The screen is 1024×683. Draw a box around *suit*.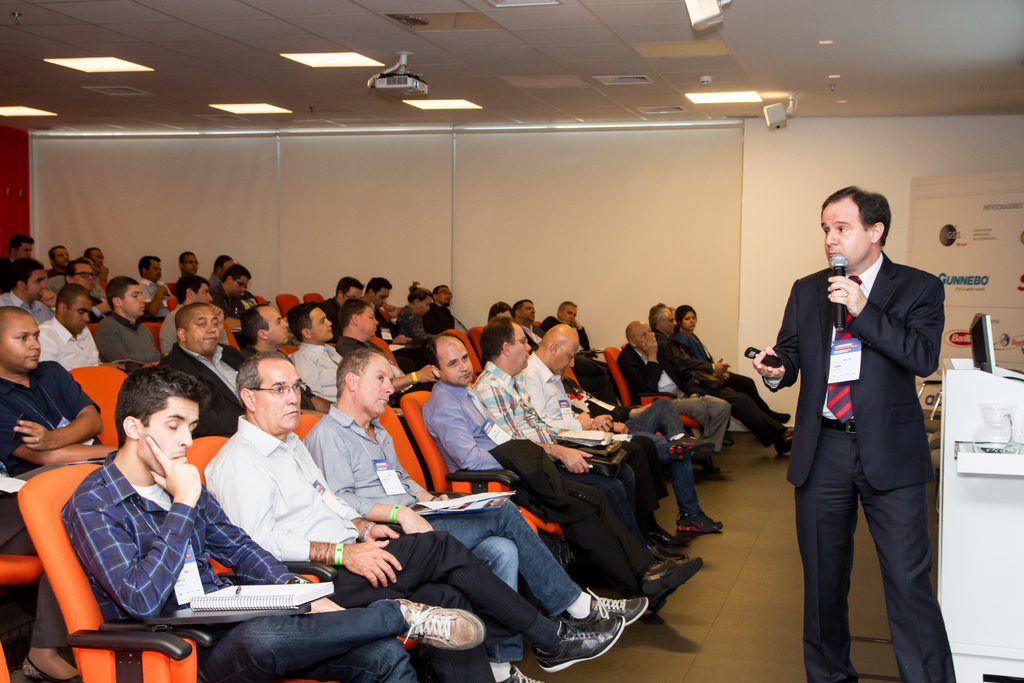
left=84, top=294, right=112, bottom=325.
